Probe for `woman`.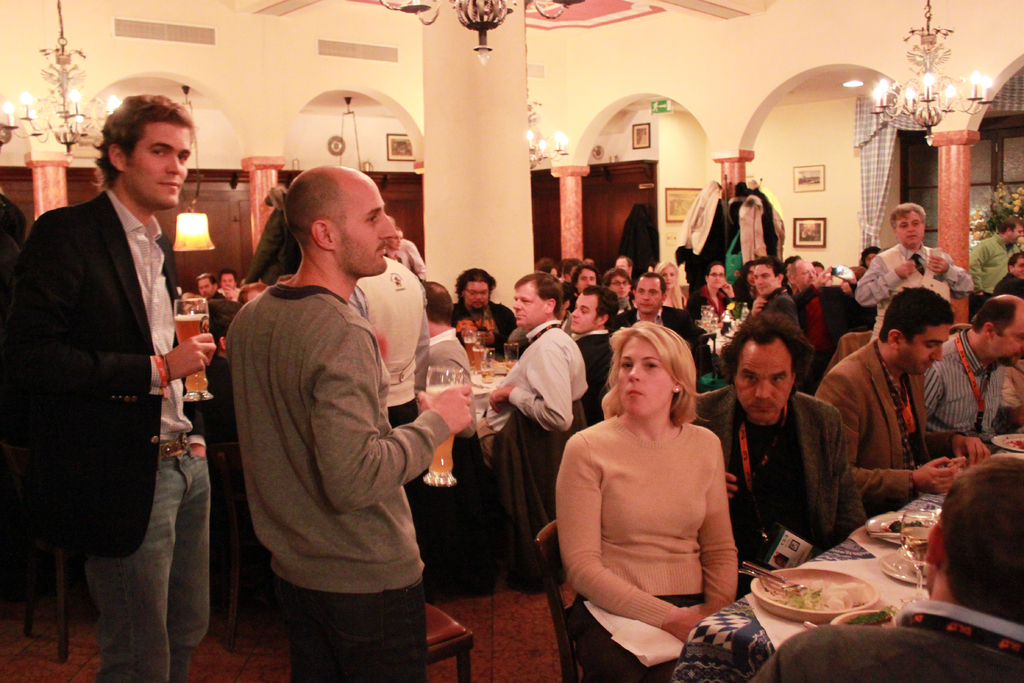
Probe result: select_region(644, 257, 690, 320).
